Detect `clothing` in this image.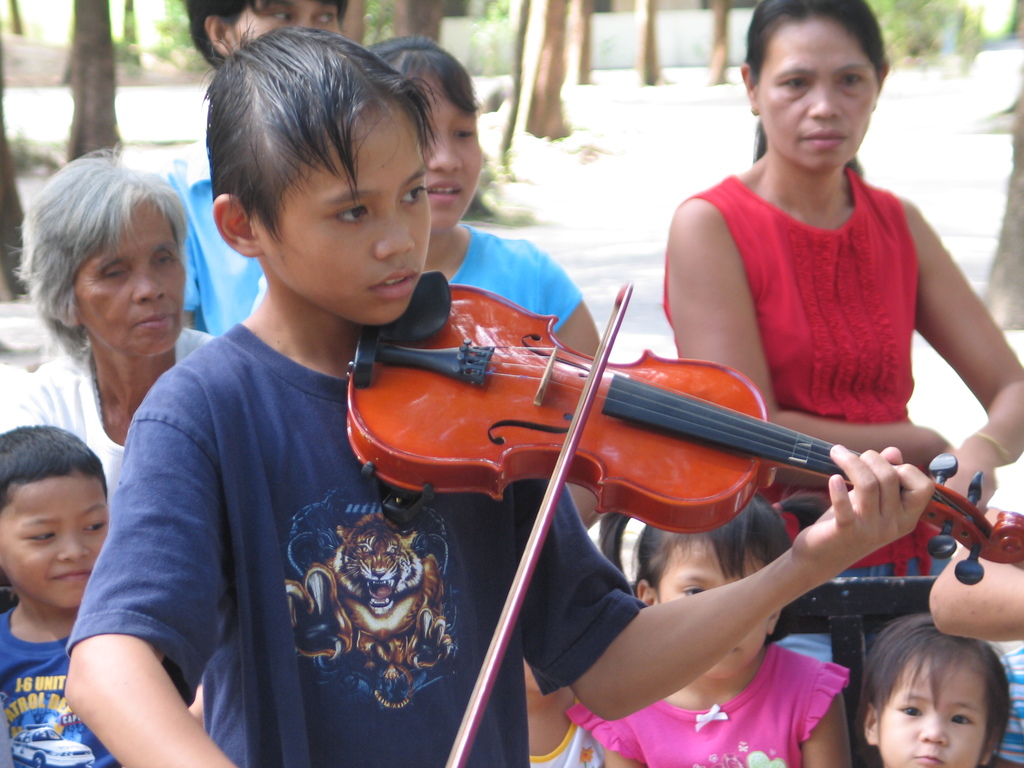
Detection: (left=67, top=324, right=642, bottom=767).
